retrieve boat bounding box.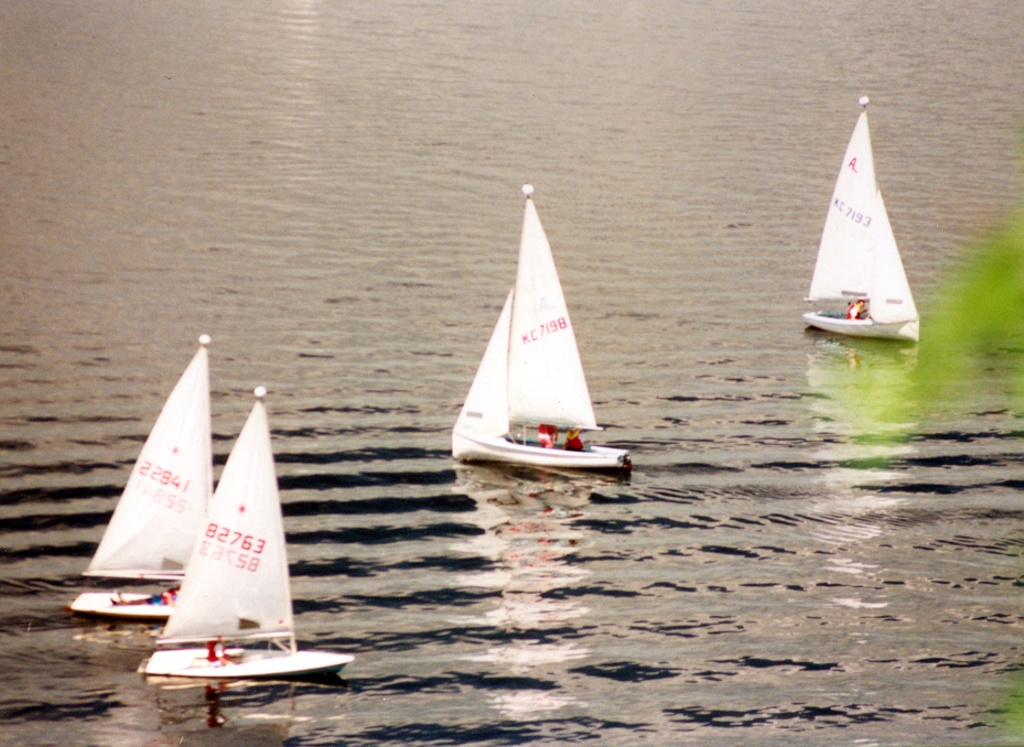
Bounding box: {"x1": 448, "y1": 186, "x2": 646, "y2": 495}.
